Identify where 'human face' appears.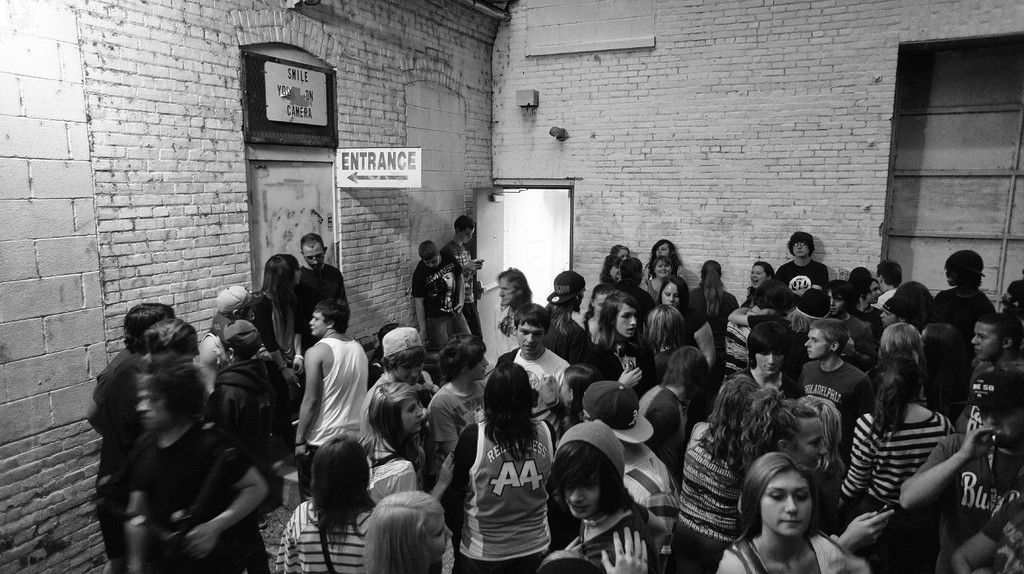
Appears at Rect(612, 245, 633, 264).
